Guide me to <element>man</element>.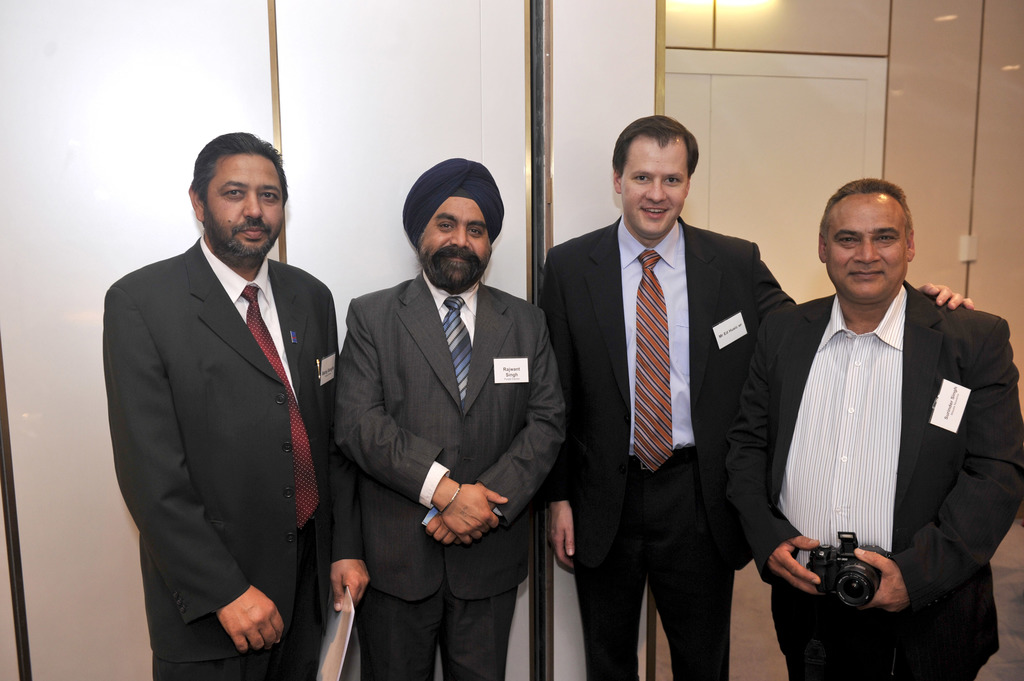
Guidance: left=96, top=135, right=358, bottom=680.
